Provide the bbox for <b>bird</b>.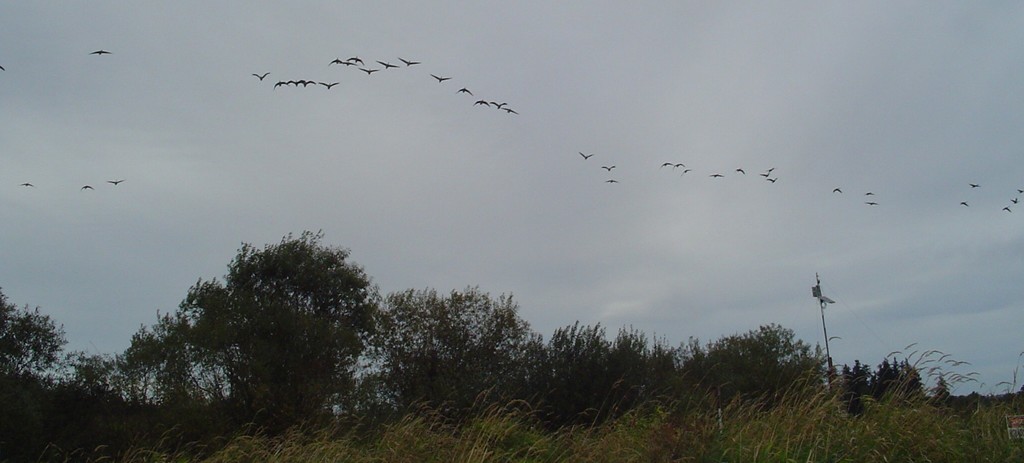
{"x1": 1012, "y1": 194, "x2": 1022, "y2": 199}.
